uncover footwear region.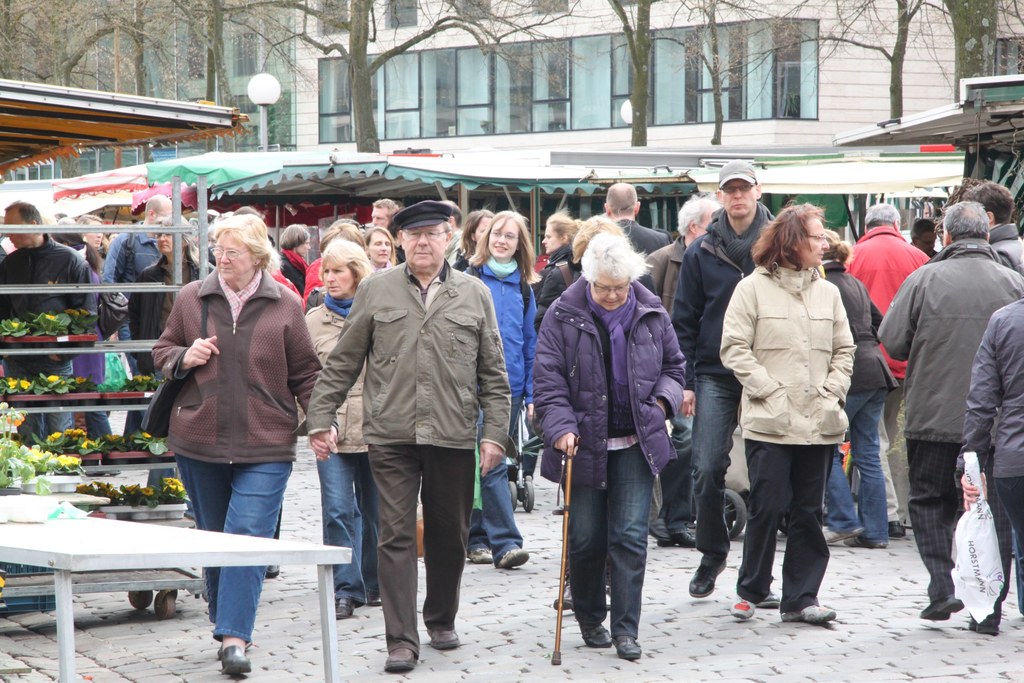
Uncovered: 264 559 278 580.
